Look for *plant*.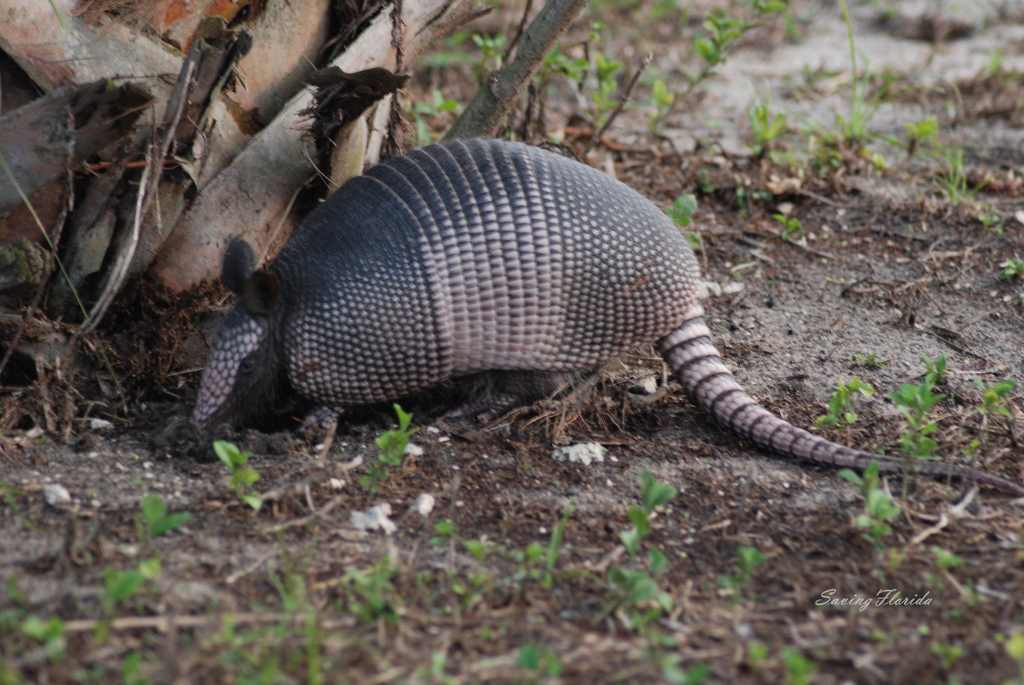
Found: left=461, top=581, right=479, bottom=610.
